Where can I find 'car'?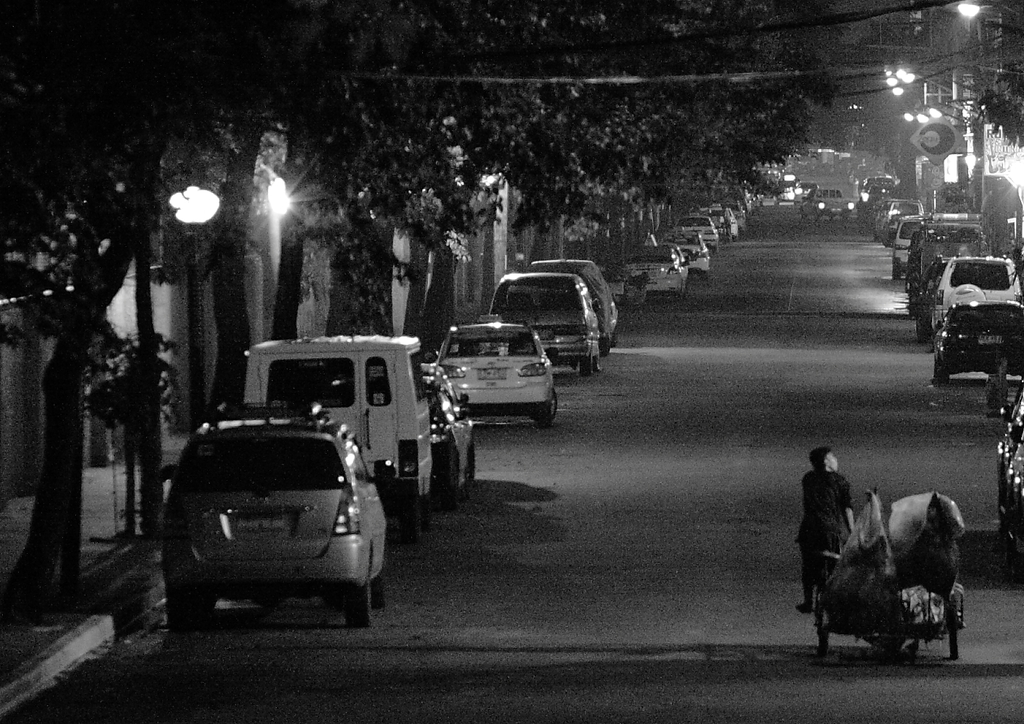
You can find it at Rect(986, 377, 1023, 557).
